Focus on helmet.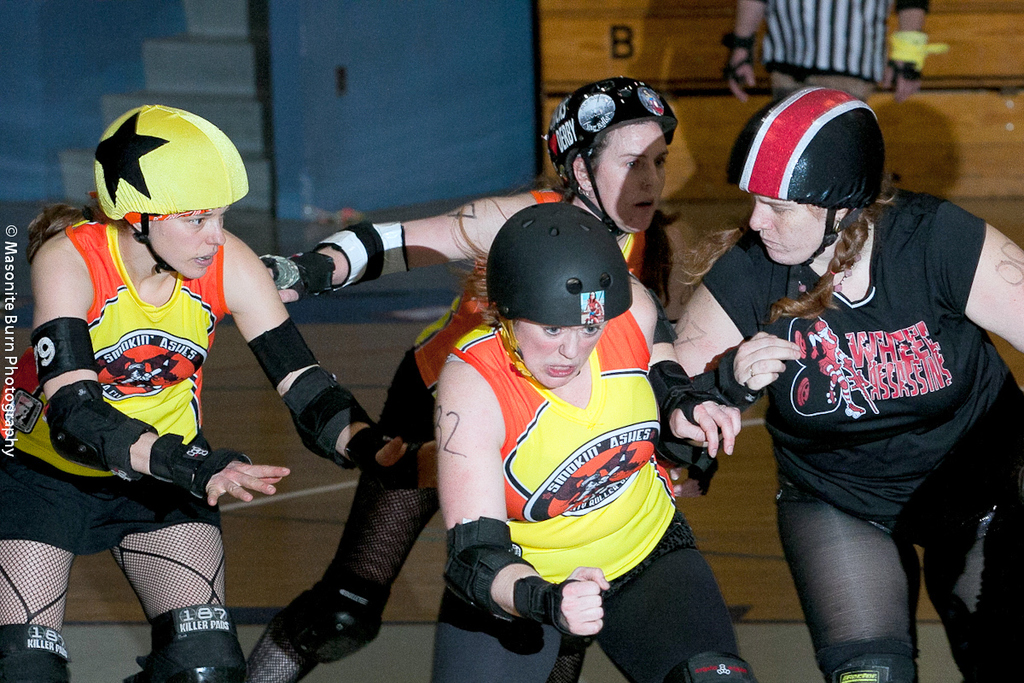
Focused at (left=725, top=86, right=899, bottom=277).
